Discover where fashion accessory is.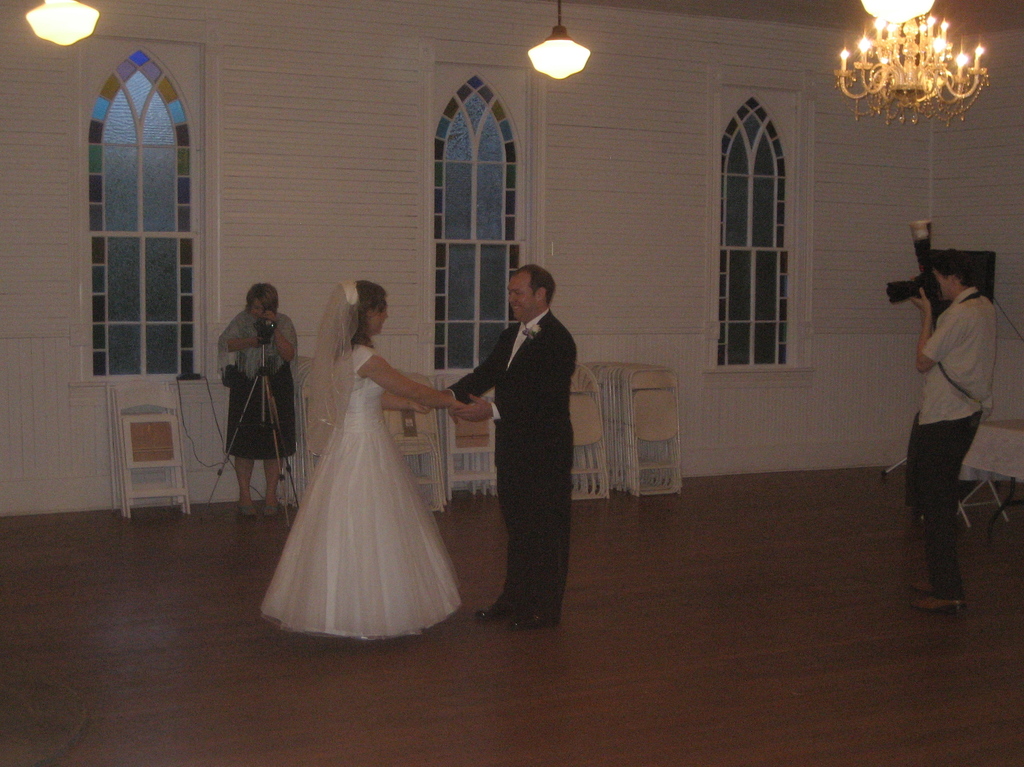
Discovered at (511,613,550,629).
